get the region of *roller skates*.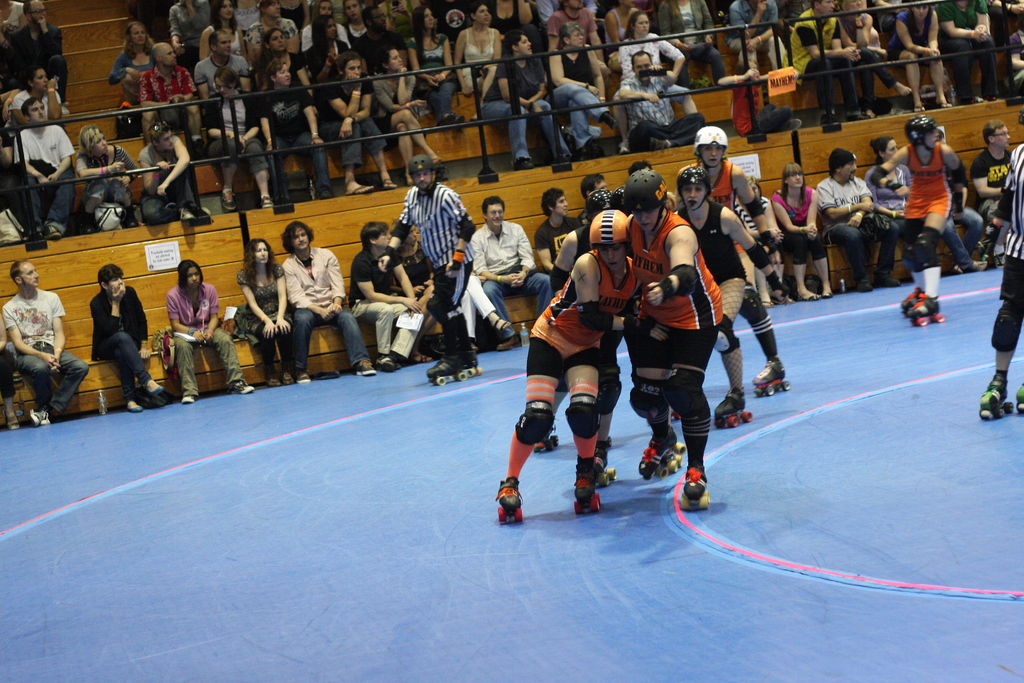
{"left": 679, "top": 465, "right": 710, "bottom": 509}.
